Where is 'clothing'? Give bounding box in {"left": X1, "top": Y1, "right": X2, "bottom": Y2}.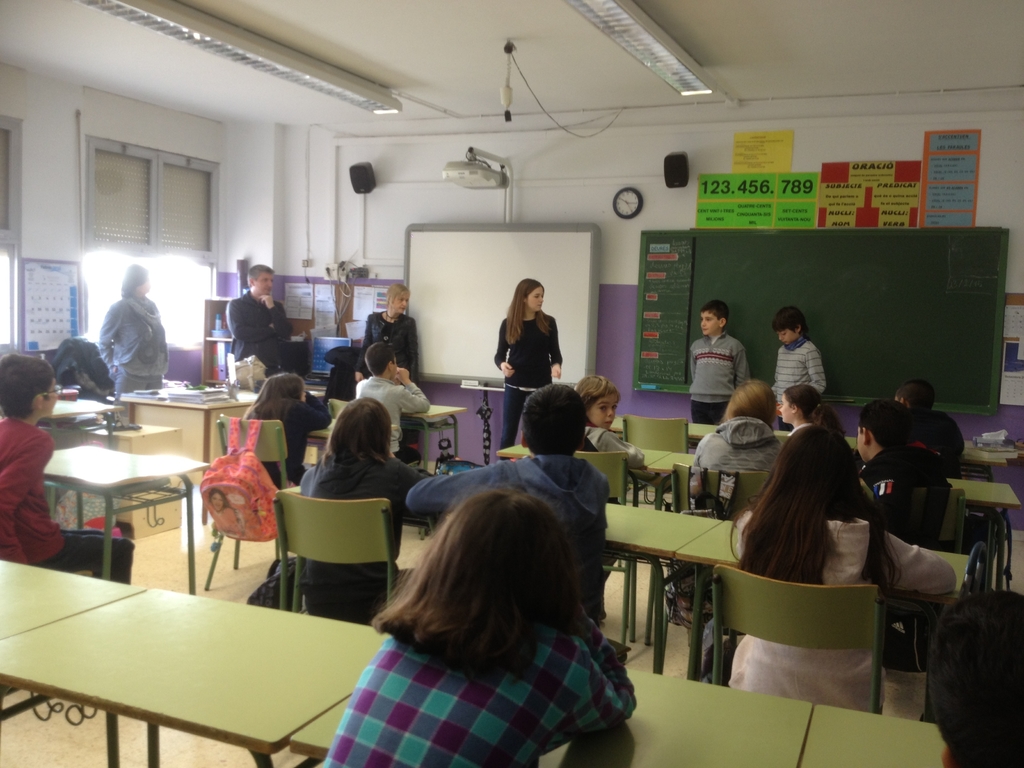
{"left": 403, "top": 452, "right": 612, "bottom": 614}.
